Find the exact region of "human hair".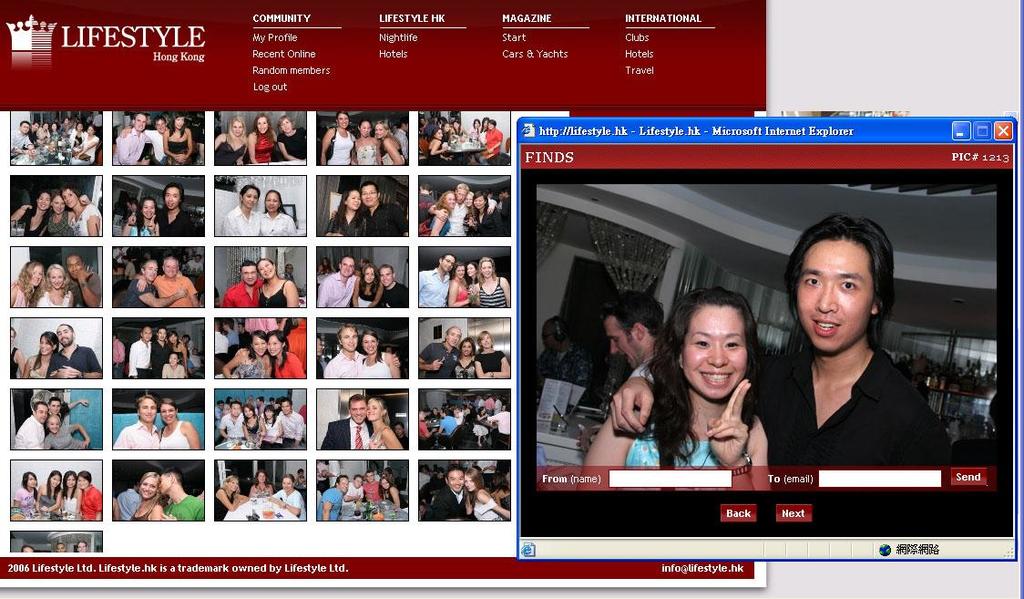
Exact region: (67,254,82,269).
